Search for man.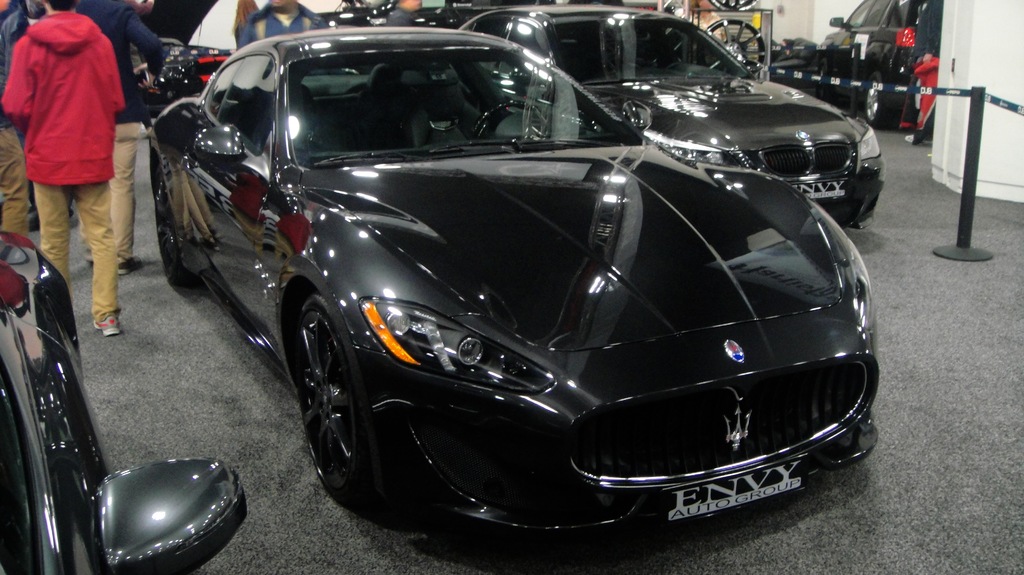
Found at (x1=0, y1=124, x2=34, y2=271).
